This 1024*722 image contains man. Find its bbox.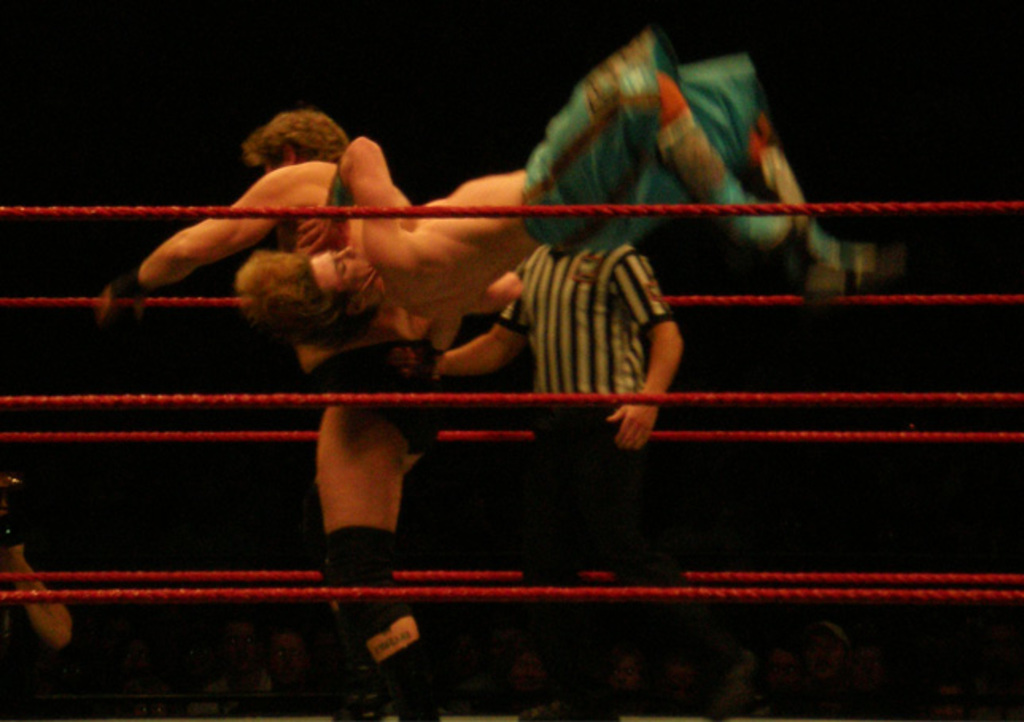
region(425, 240, 682, 720).
